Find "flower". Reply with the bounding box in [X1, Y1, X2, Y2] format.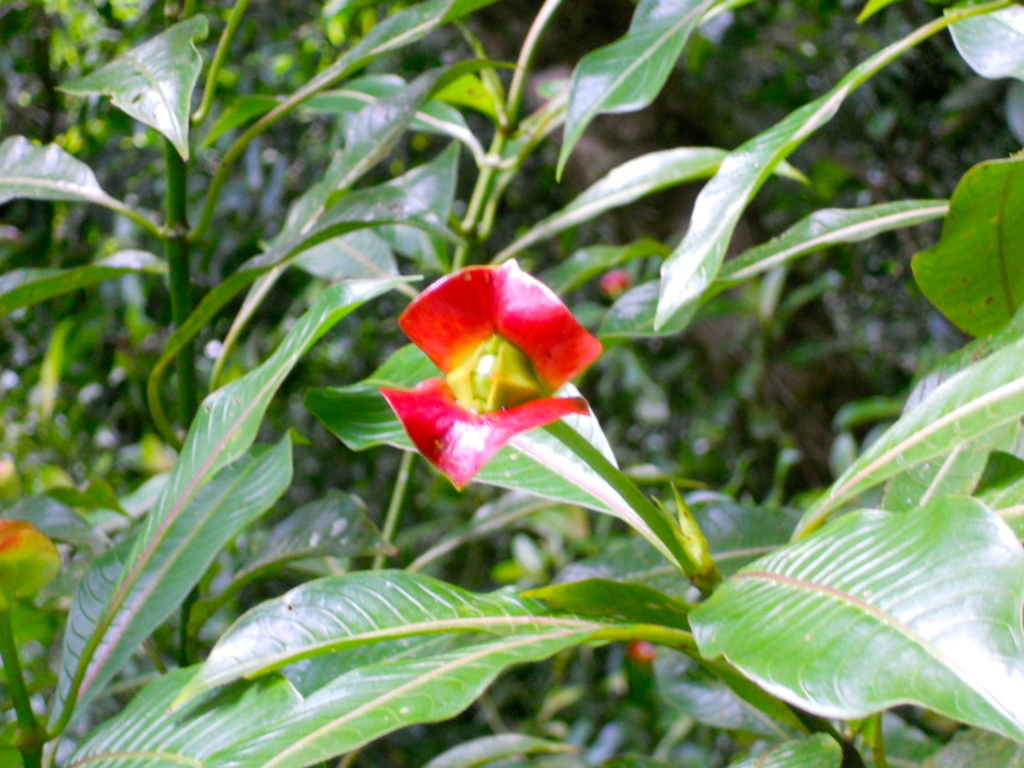
[374, 252, 604, 477].
